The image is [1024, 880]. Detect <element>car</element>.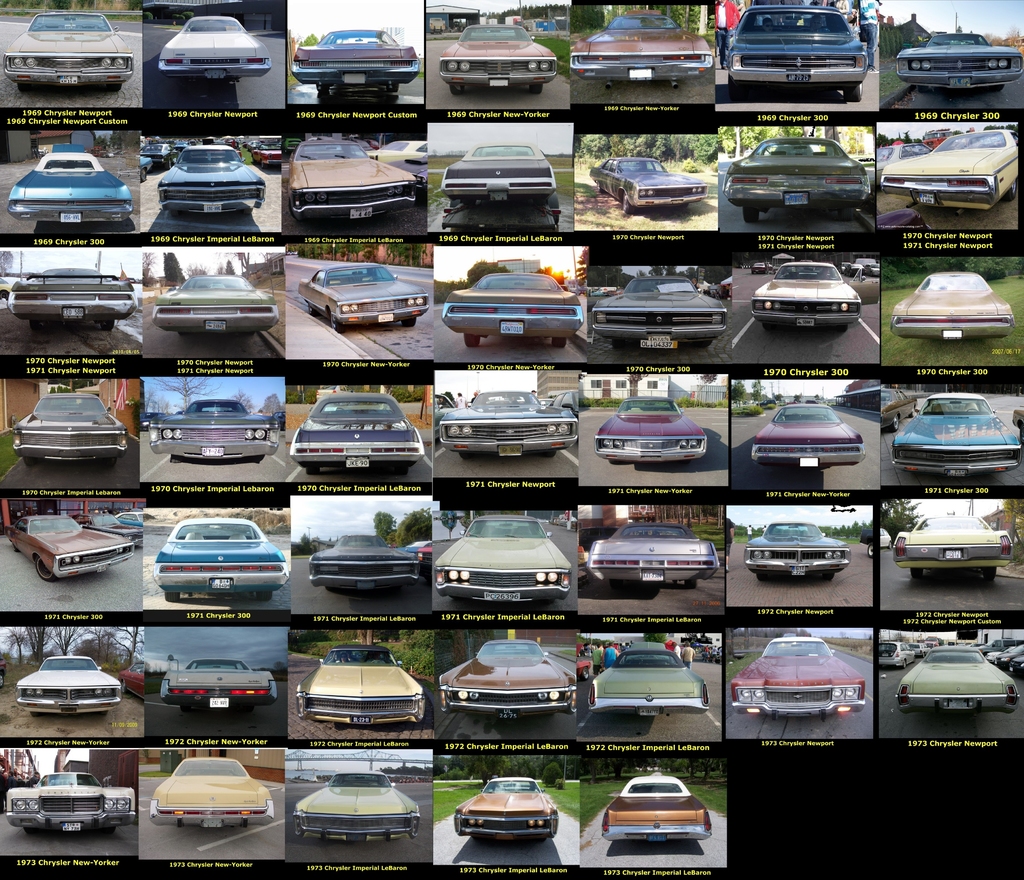
Detection: [left=10, top=514, right=135, bottom=574].
